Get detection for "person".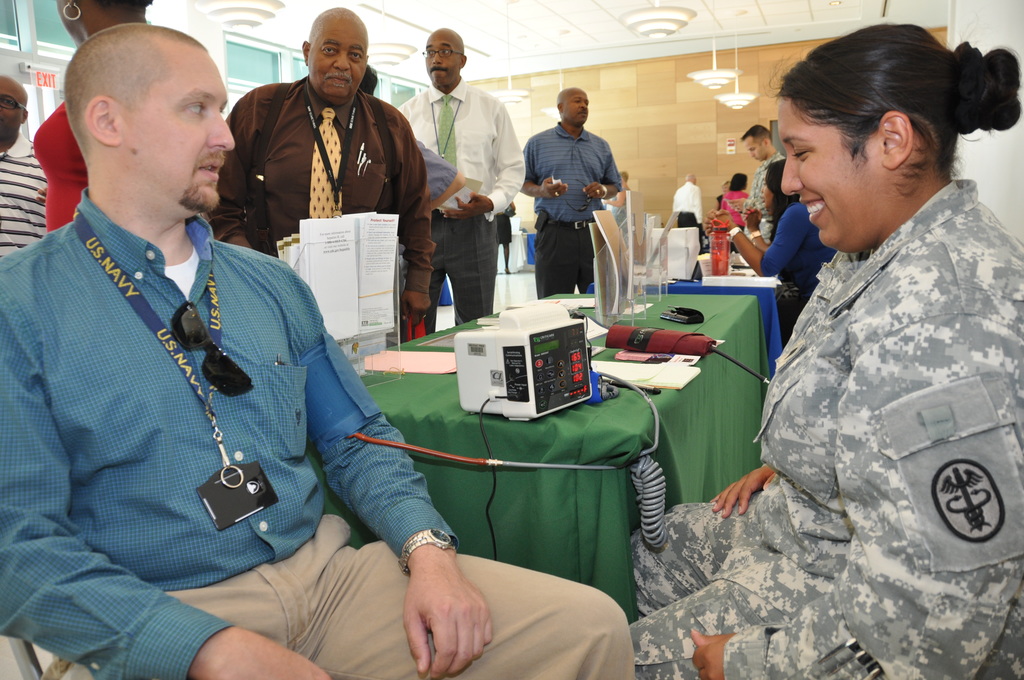
Detection: 697,170,763,280.
